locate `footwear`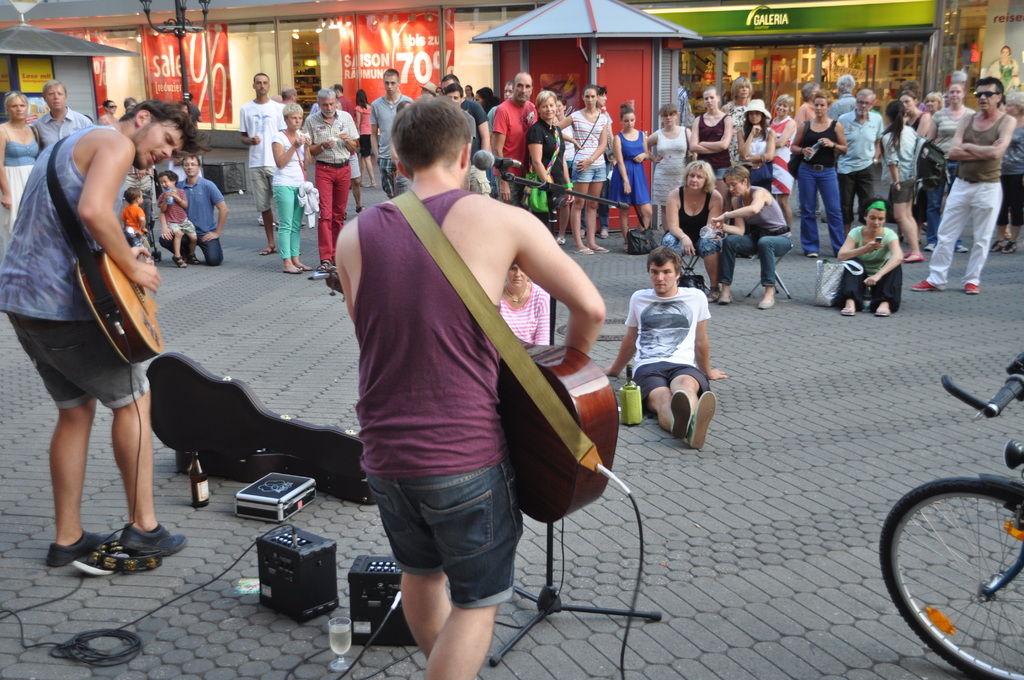
(x1=314, y1=261, x2=330, y2=271)
